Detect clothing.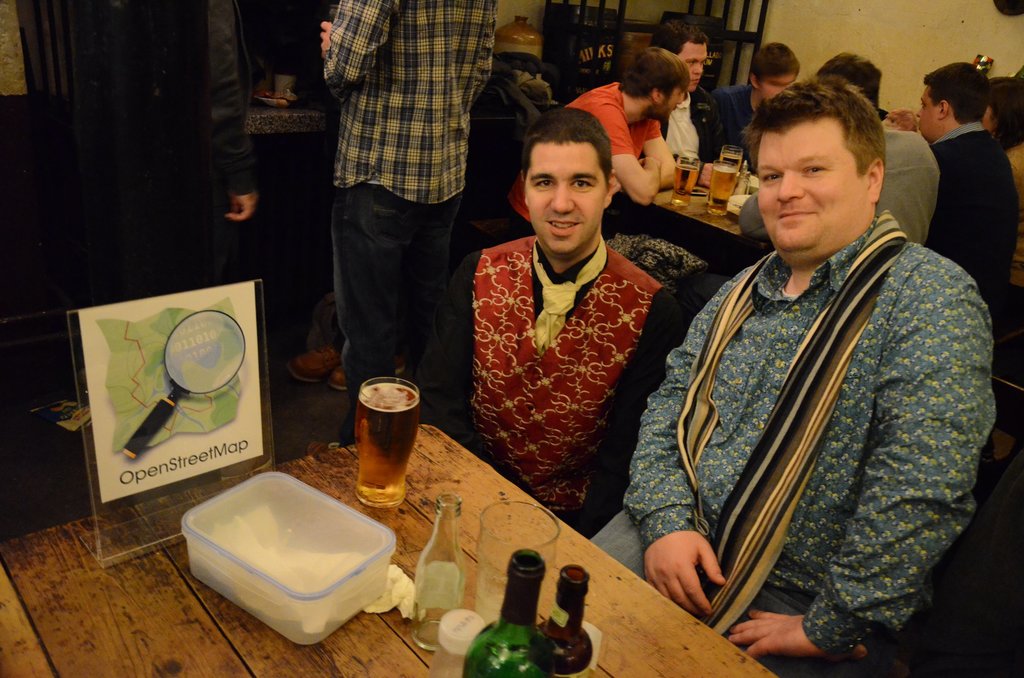
Detected at rect(707, 81, 755, 144).
